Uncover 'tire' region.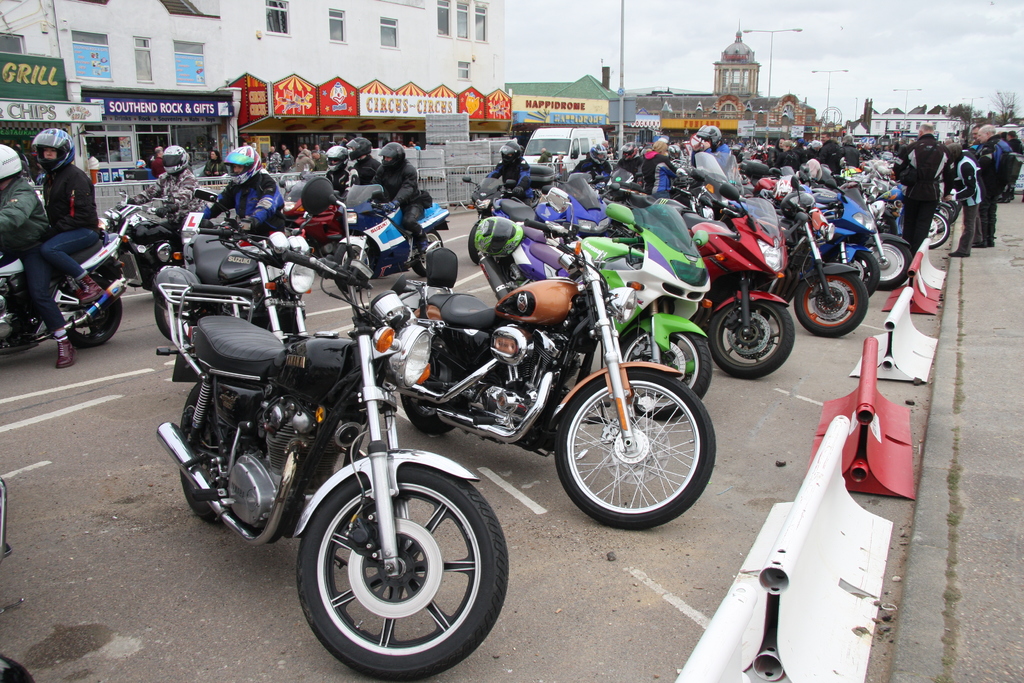
Uncovered: 618 328 719 404.
